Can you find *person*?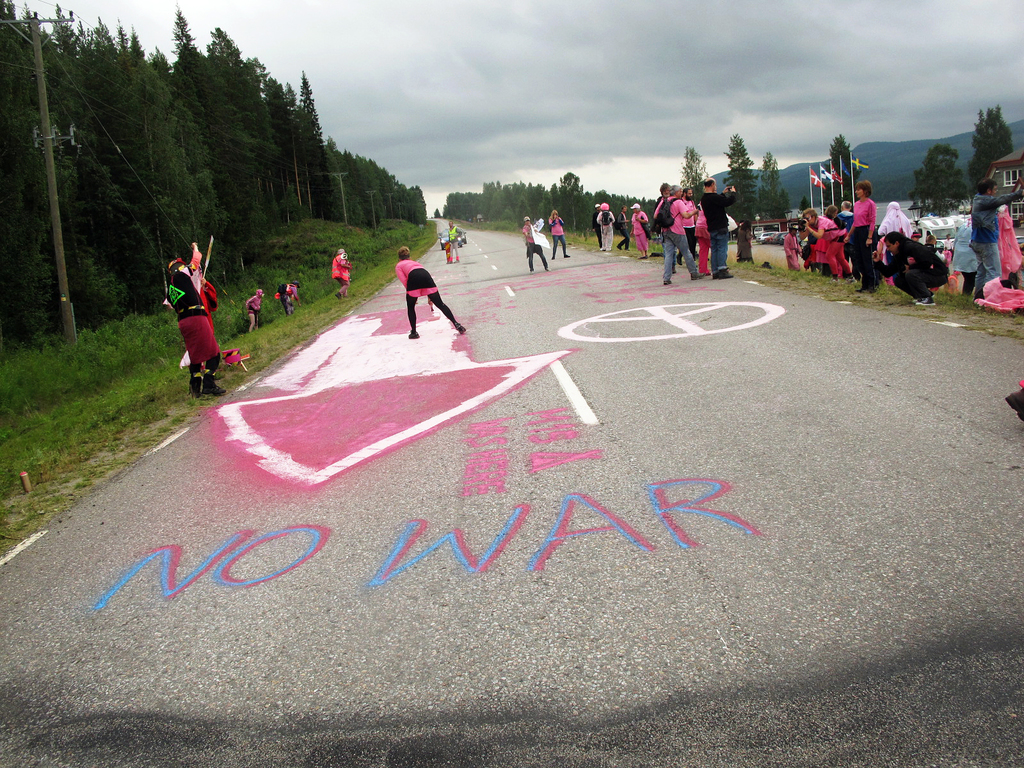
Yes, bounding box: <region>591, 195, 607, 246</region>.
